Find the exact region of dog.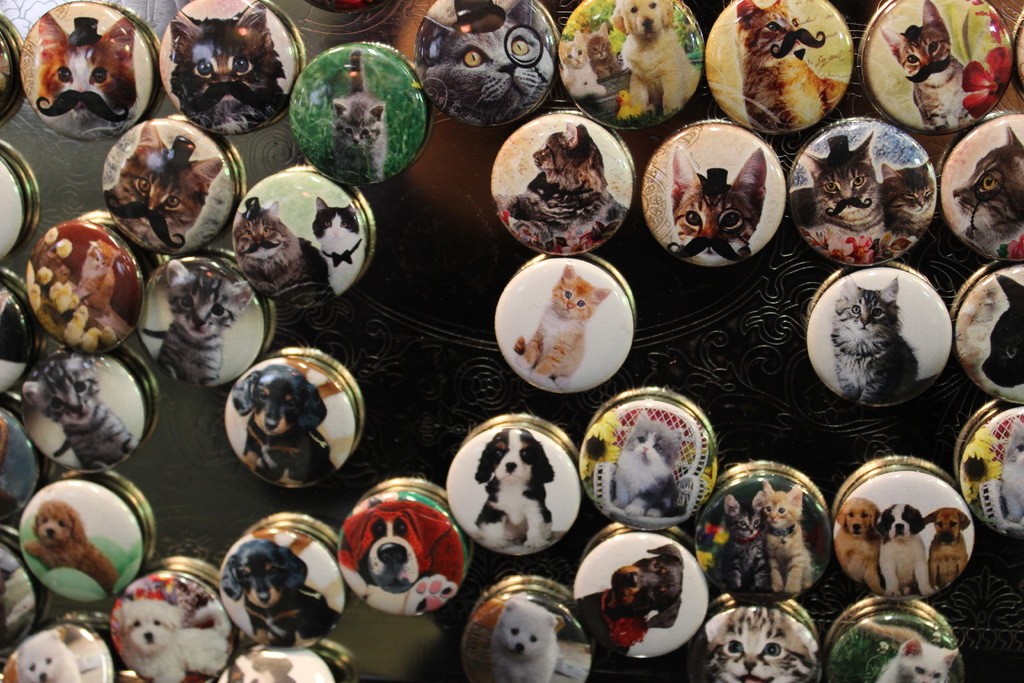
Exact region: bbox(115, 596, 230, 682).
